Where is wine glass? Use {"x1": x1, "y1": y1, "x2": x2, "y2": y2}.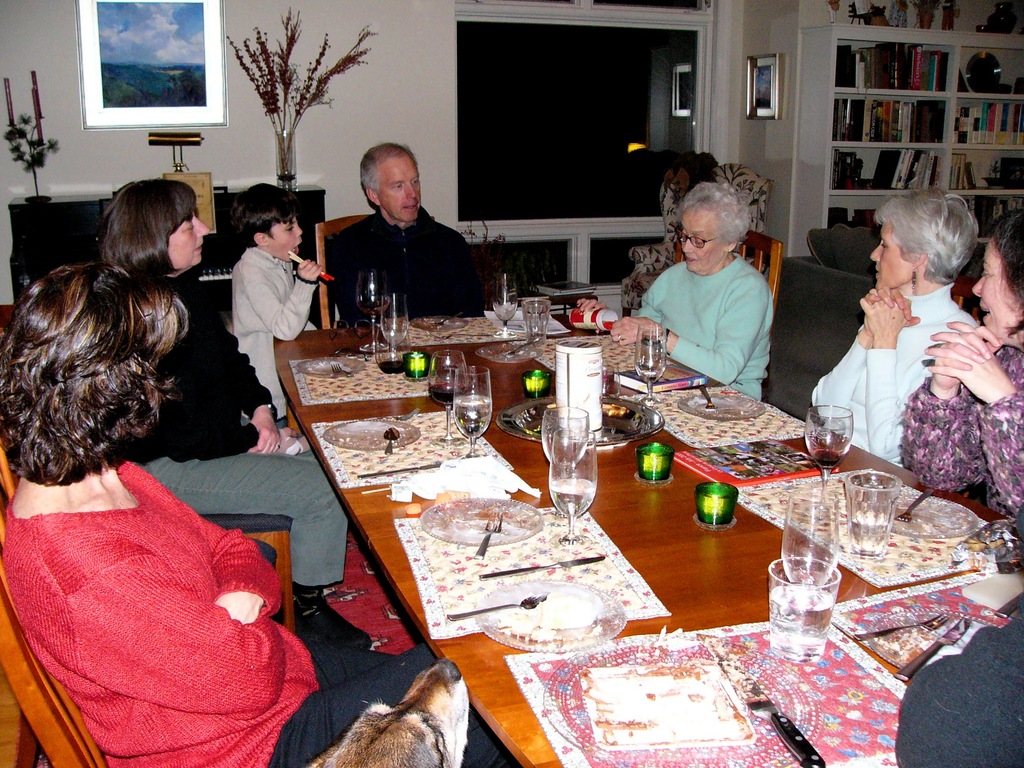
{"x1": 630, "y1": 323, "x2": 665, "y2": 398}.
